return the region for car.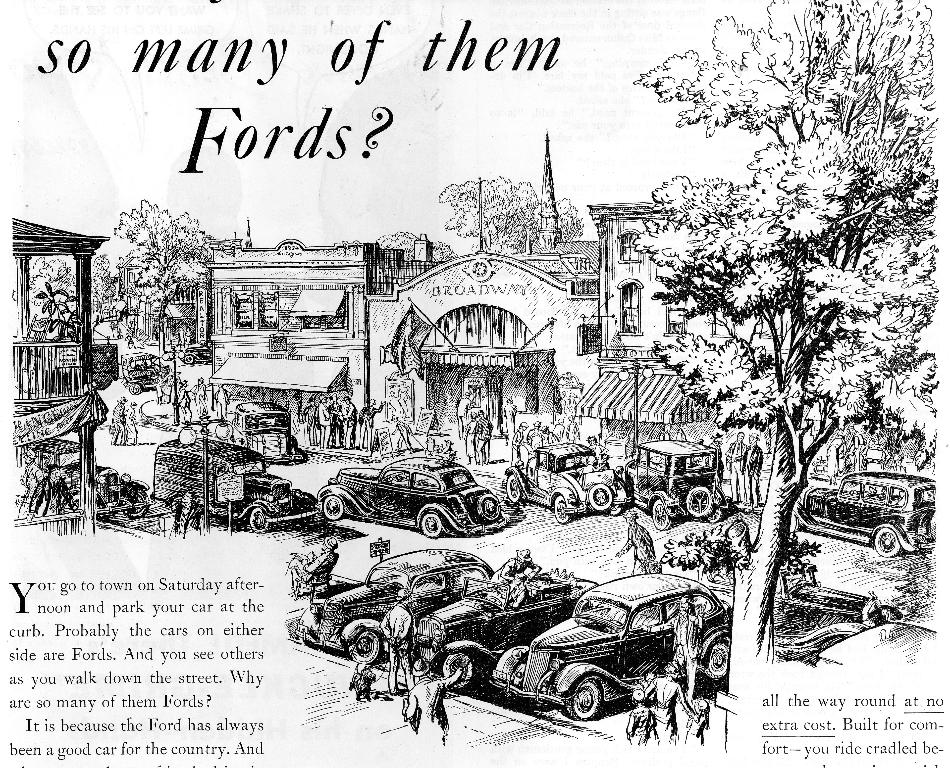
<bbox>795, 468, 936, 558</bbox>.
